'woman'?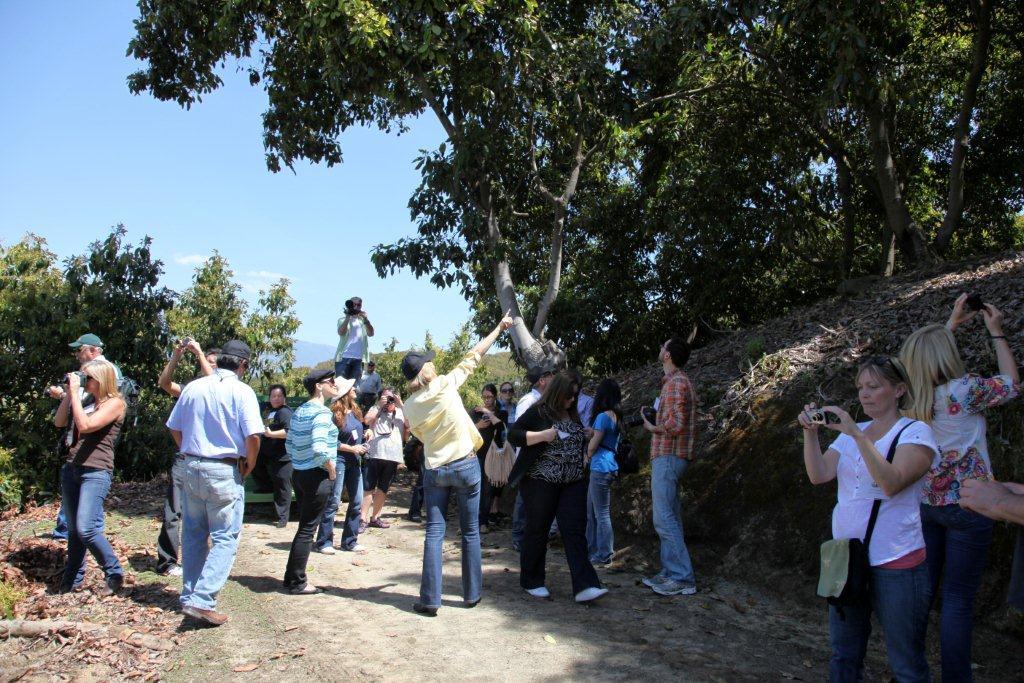
259, 383, 289, 526
